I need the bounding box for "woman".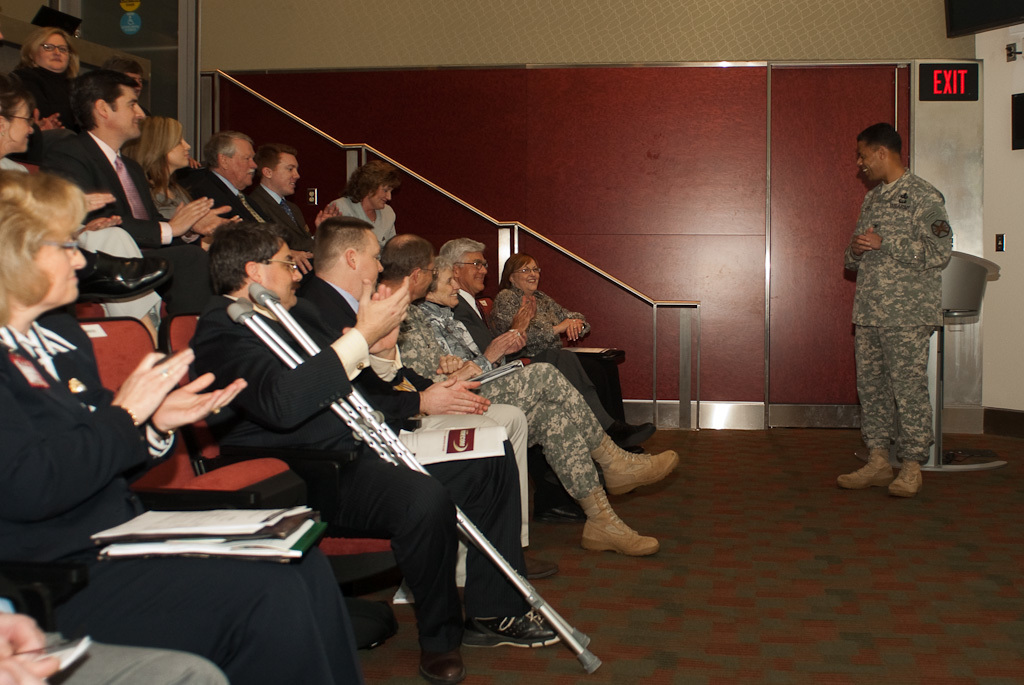
Here it is: [131, 114, 192, 221].
